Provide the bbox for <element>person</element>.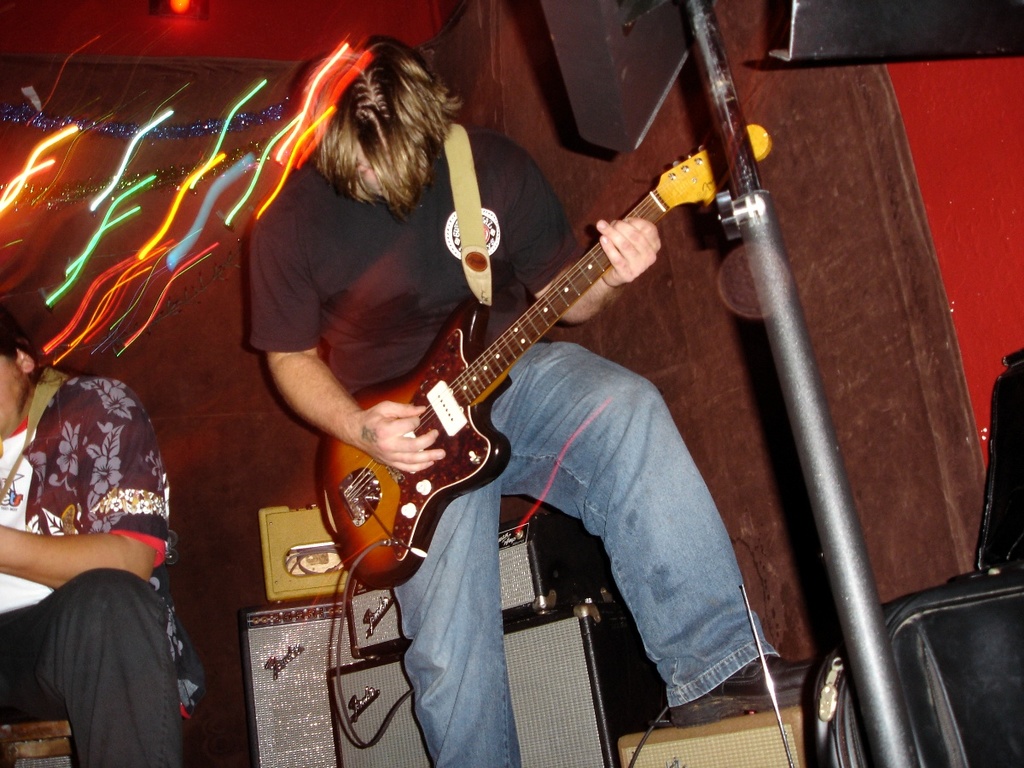
(236, 33, 822, 767).
